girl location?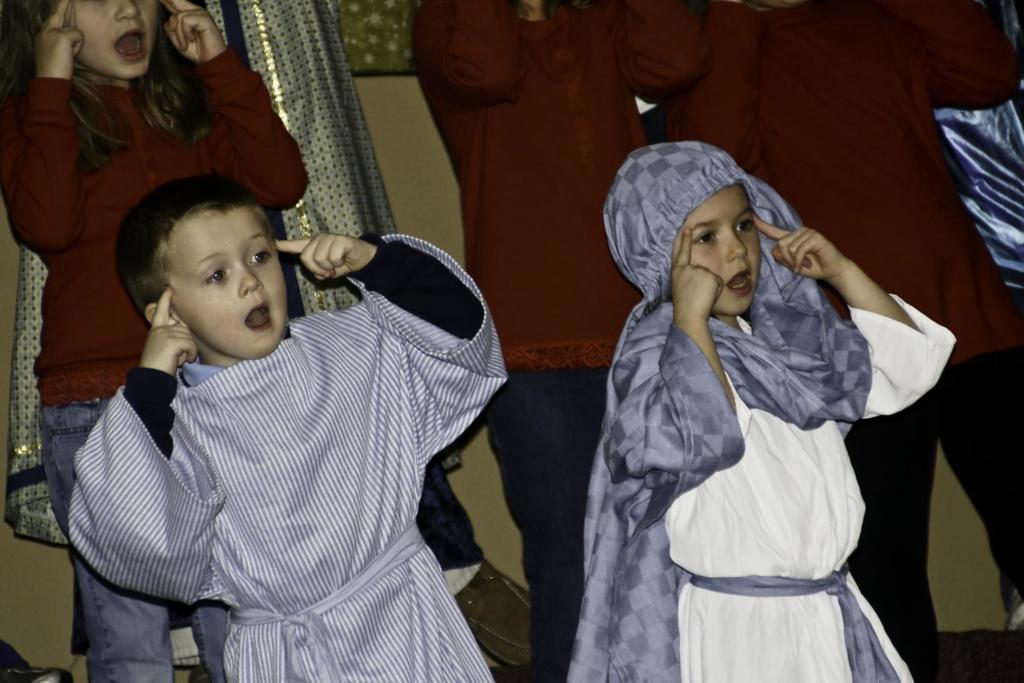
pyautogui.locateOnScreen(552, 136, 963, 682)
